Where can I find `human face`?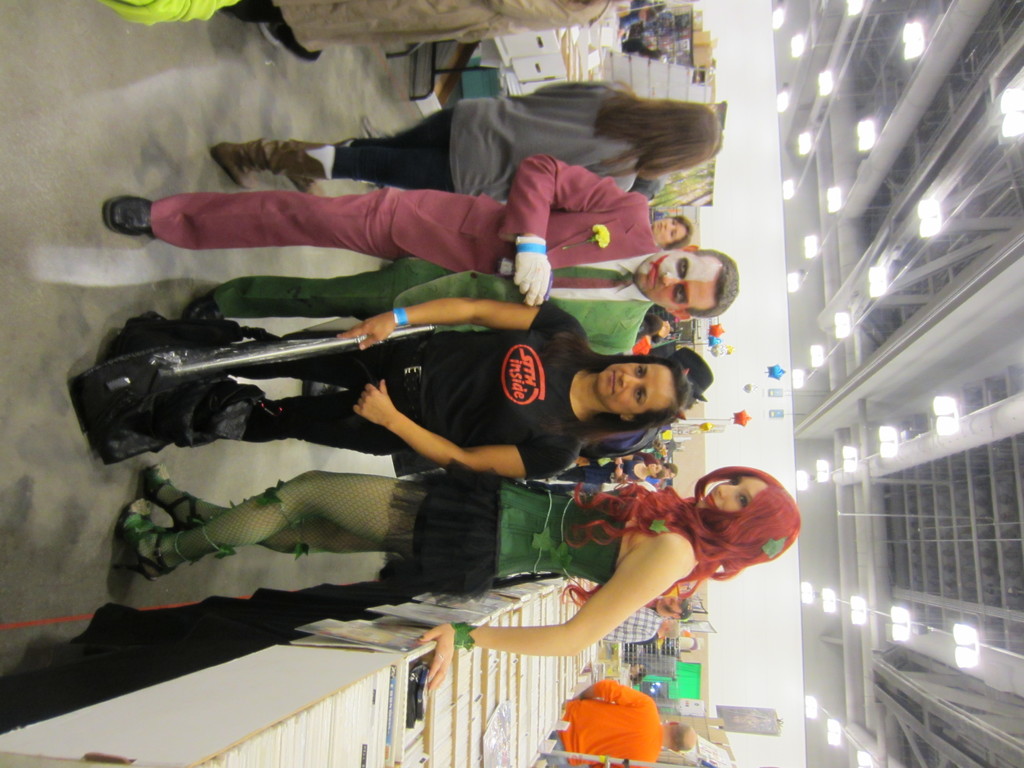
You can find it at region(652, 218, 687, 246).
